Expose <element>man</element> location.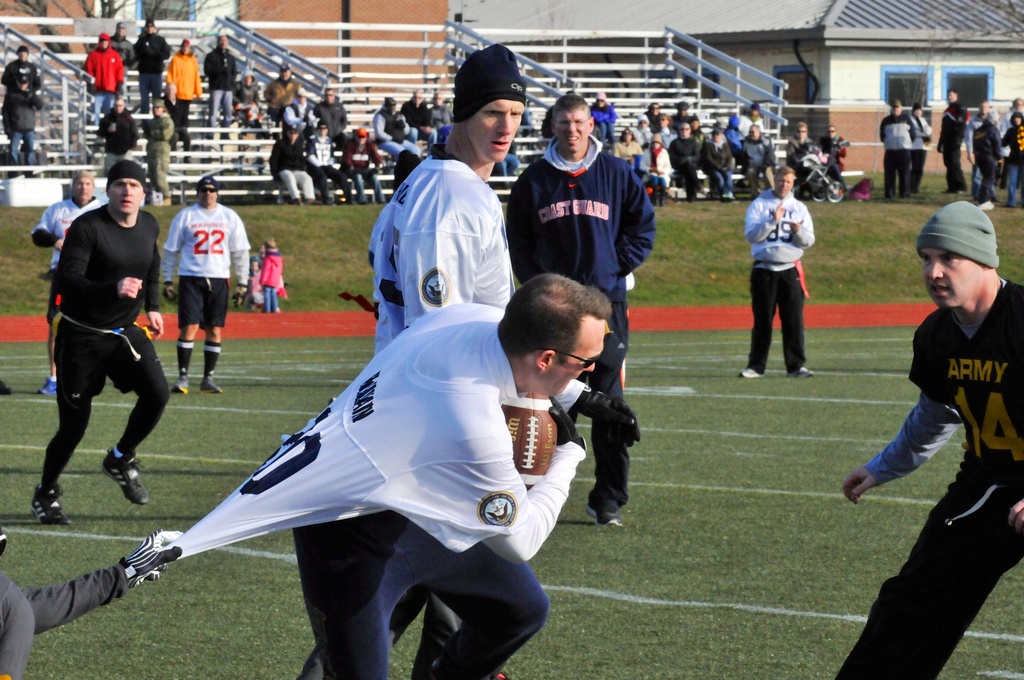
Exposed at locate(300, 117, 354, 210).
